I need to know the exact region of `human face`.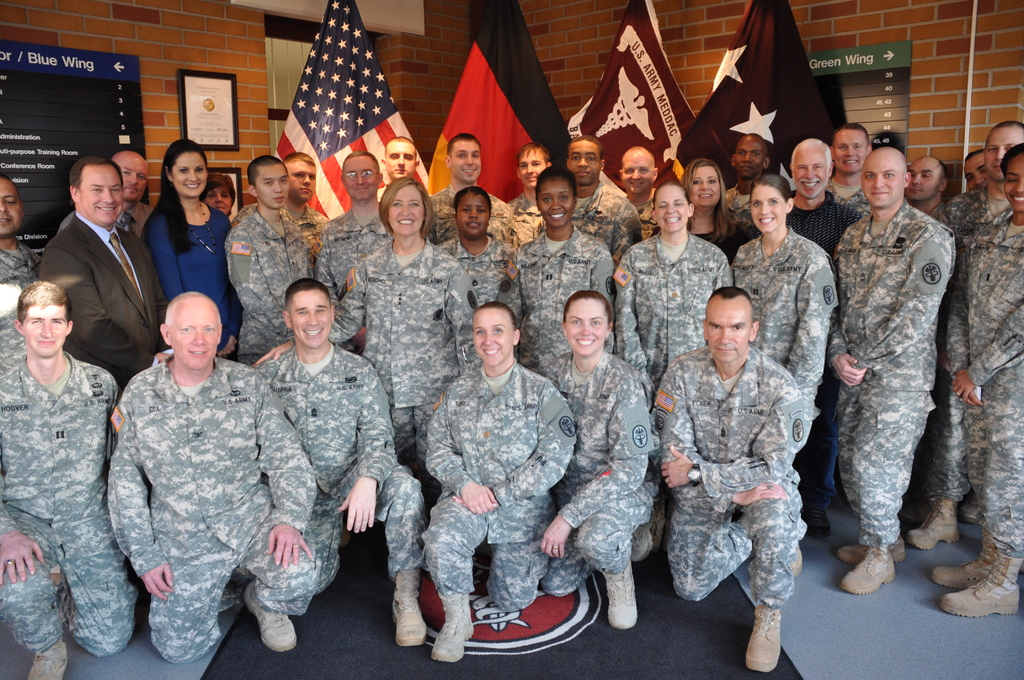
Region: box(286, 157, 317, 200).
